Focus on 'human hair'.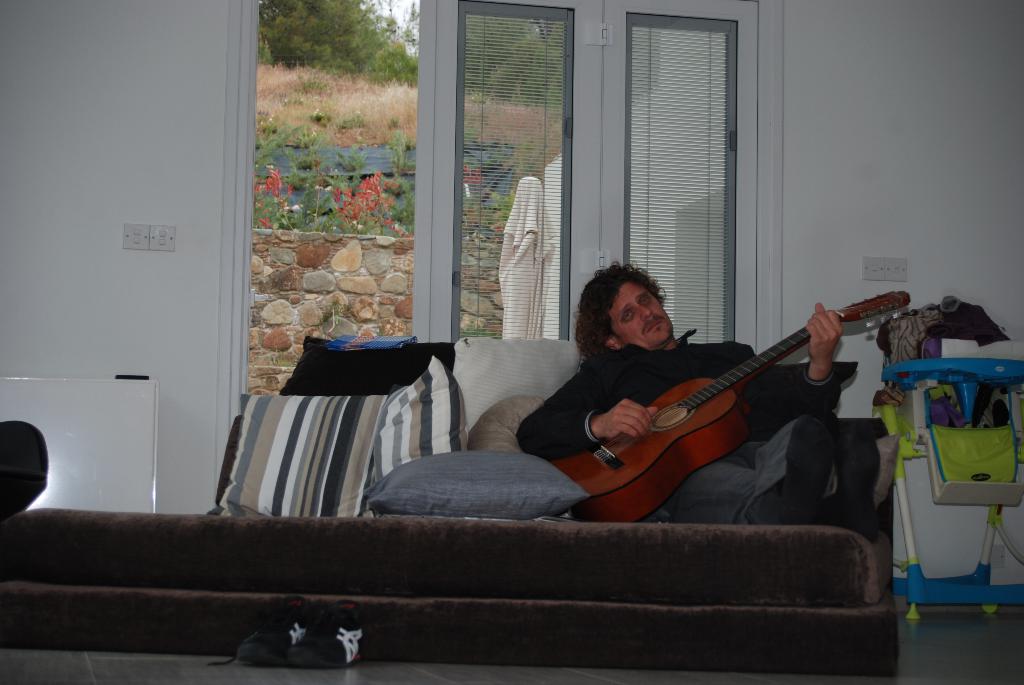
Focused at {"left": 572, "top": 253, "right": 666, "bottom": 370}.
